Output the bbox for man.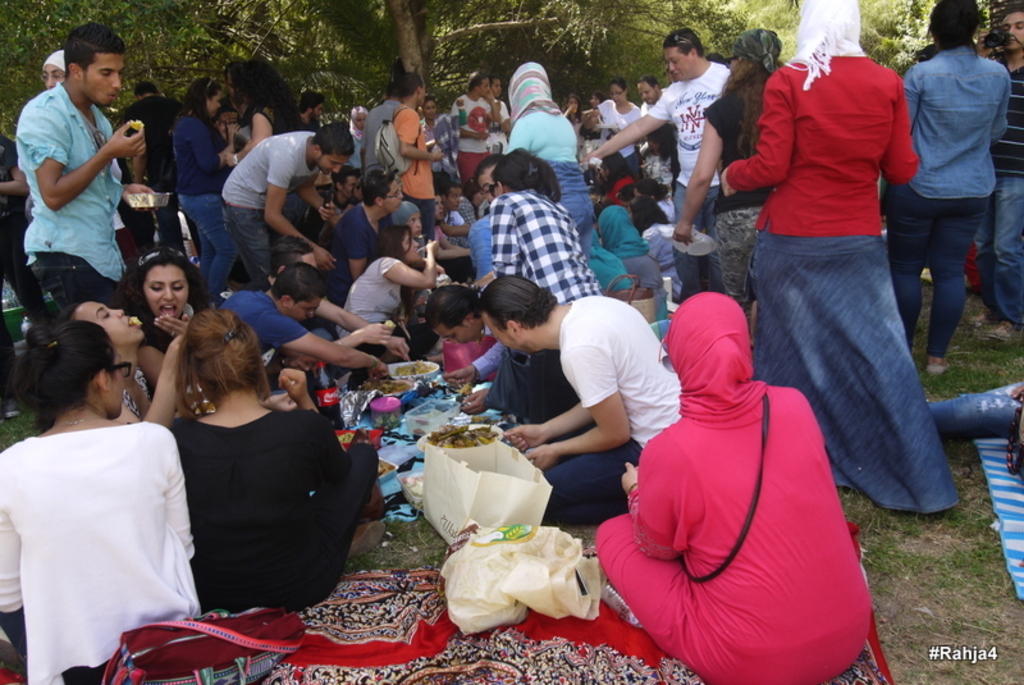
crop(448, 70, 504, 177).
